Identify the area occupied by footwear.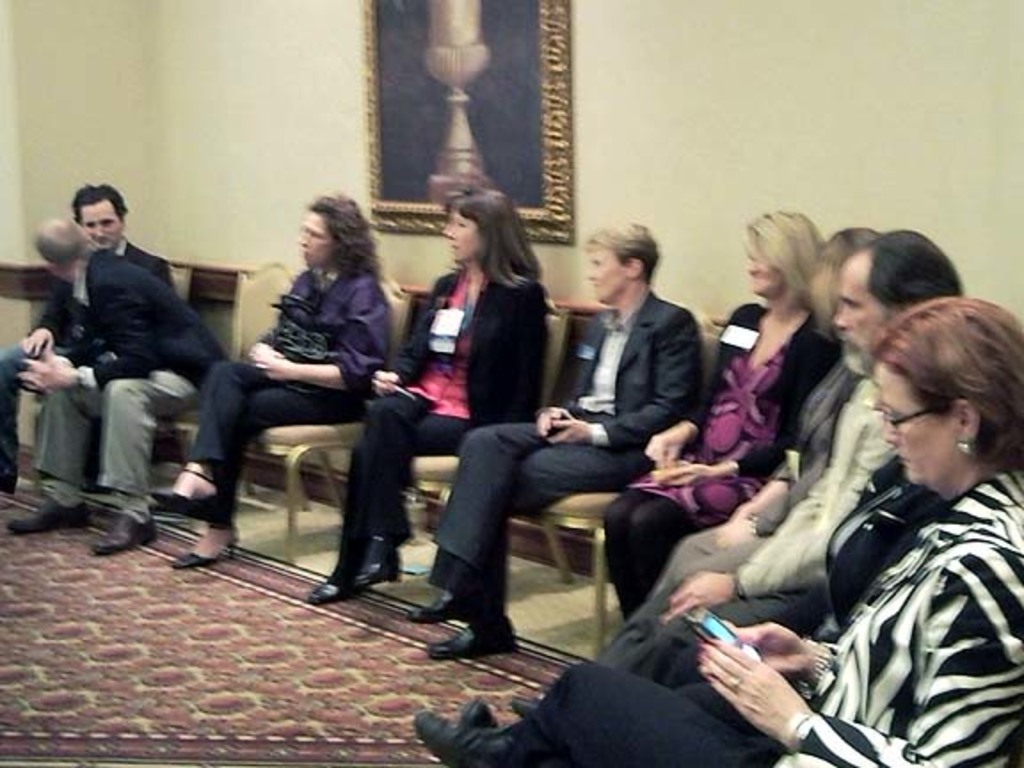
Area: box=[5, 500, 98, 530].
